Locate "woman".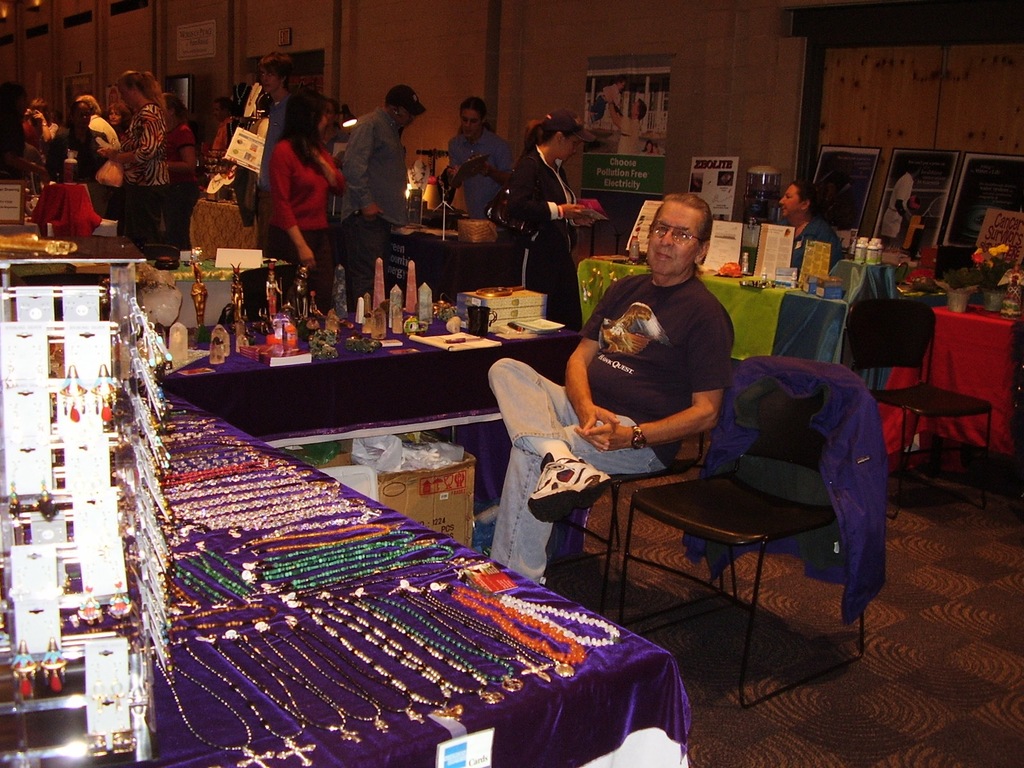
Bounding box: <box>102,100,129,132</box>.
